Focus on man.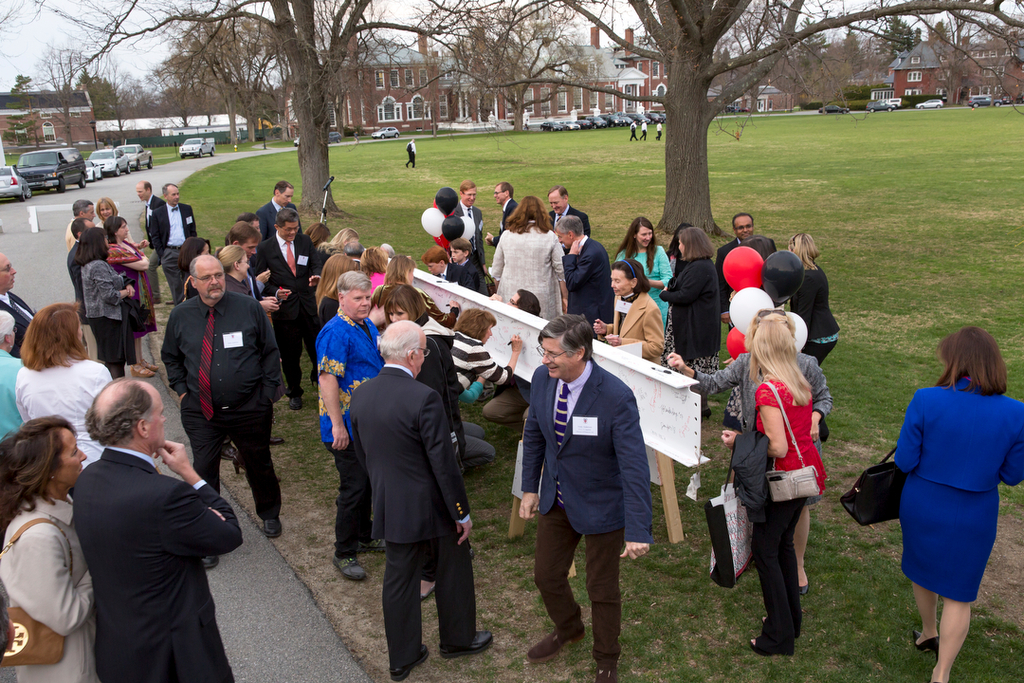
Focused at 638,120,650,144.
